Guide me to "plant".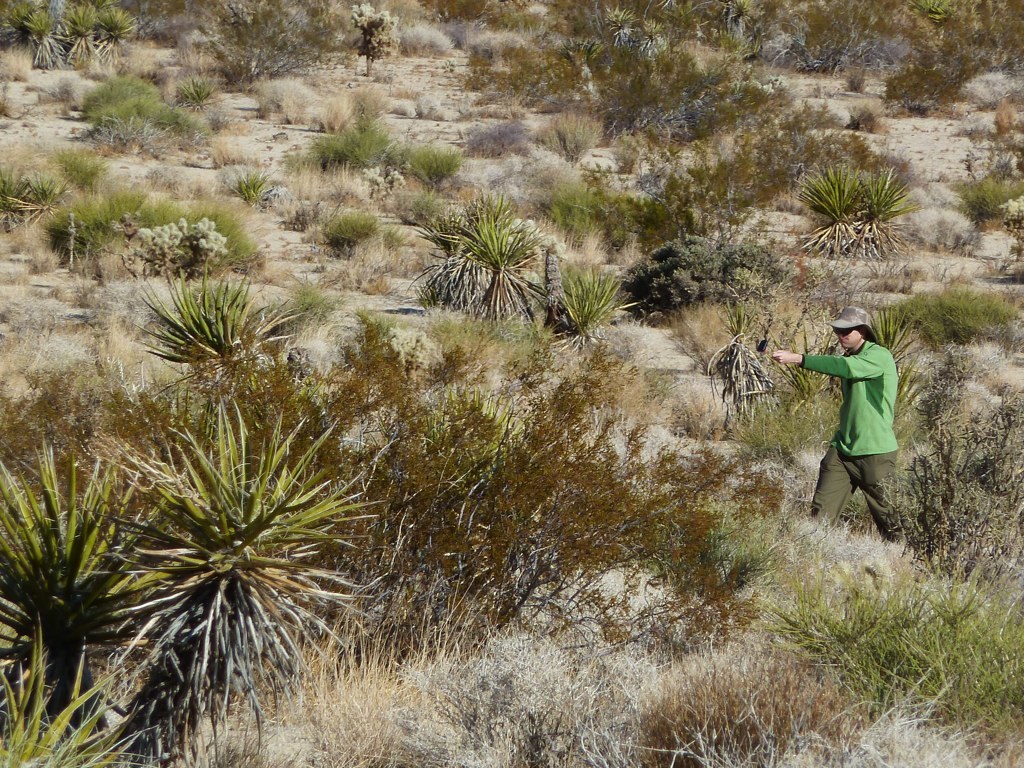
Guidance: bbox=[410, 201, 555, 331].
